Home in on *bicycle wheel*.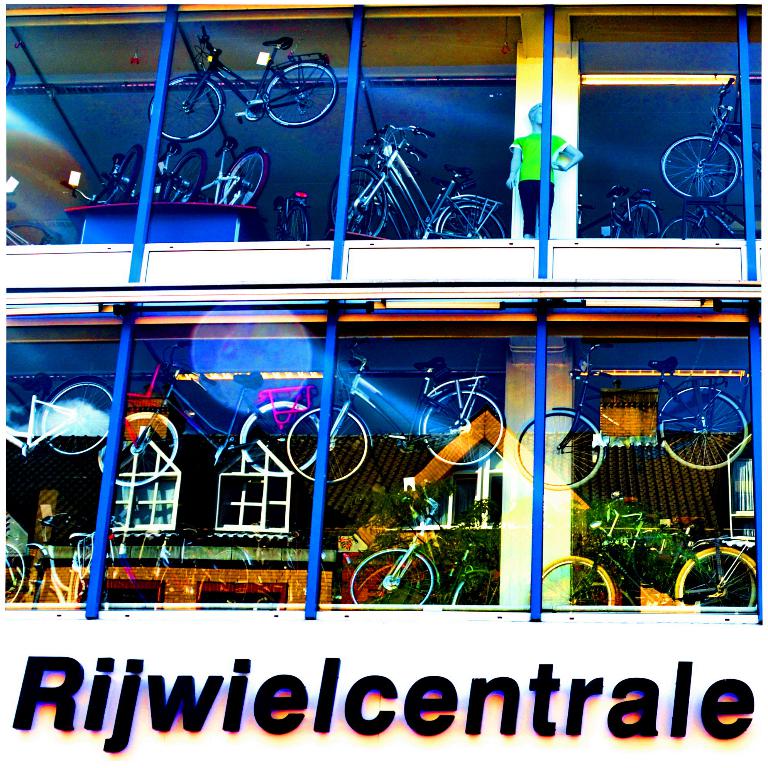
Homed in at <bbox>94, 412, 183, 499</bbox>.
